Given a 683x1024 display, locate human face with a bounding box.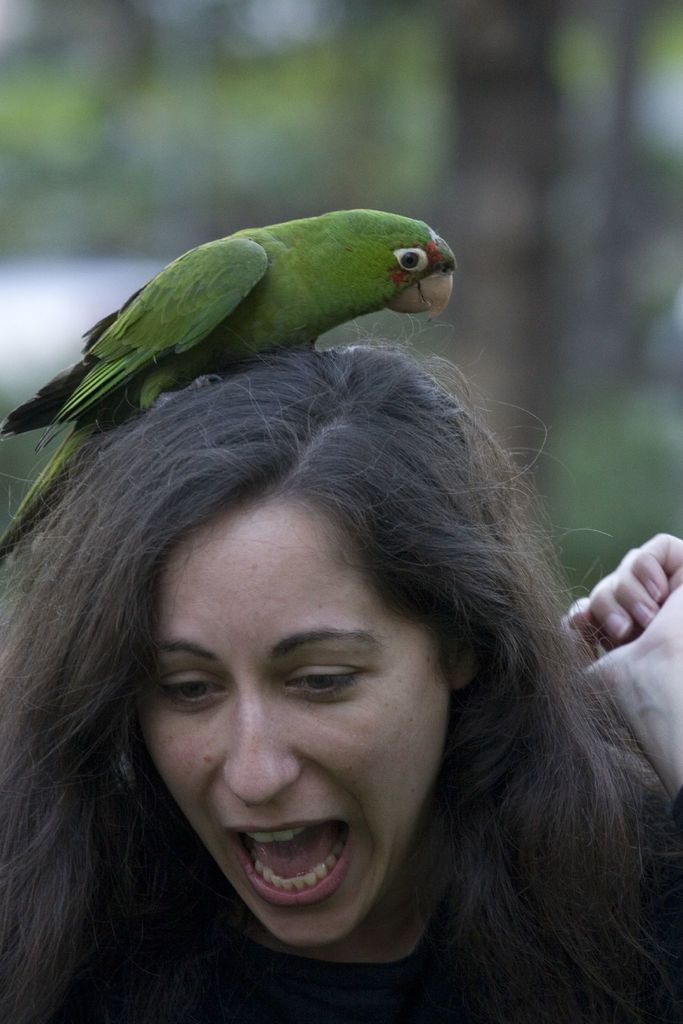
Located: detection(132, 496, 454, 951).
